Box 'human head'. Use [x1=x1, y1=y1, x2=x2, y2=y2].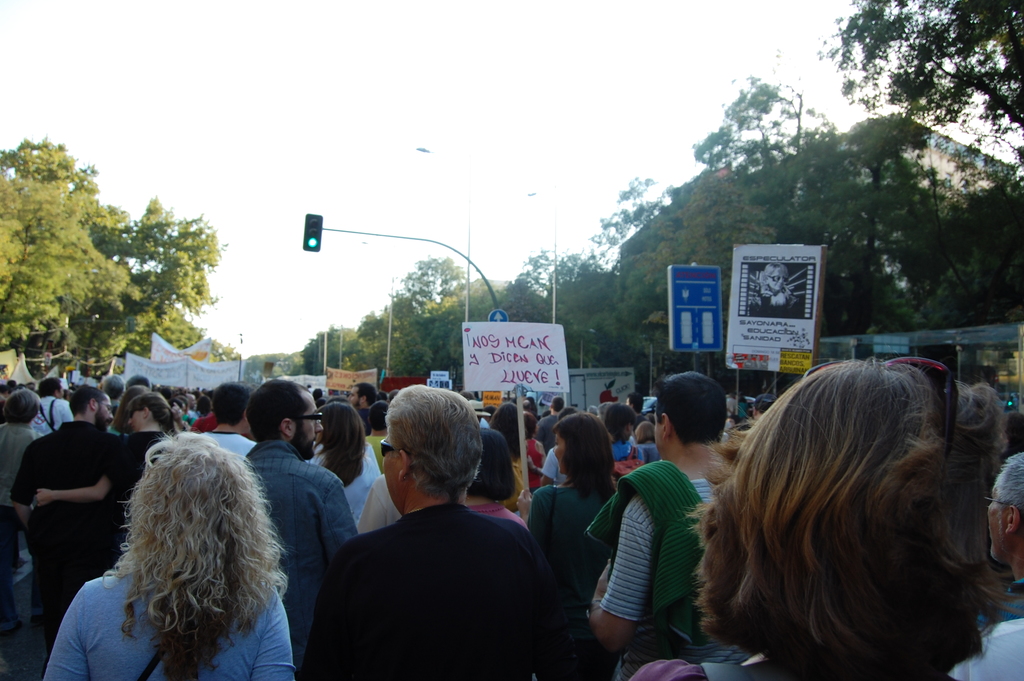
[x1=760, y1=264, x2=787, y2=295].
